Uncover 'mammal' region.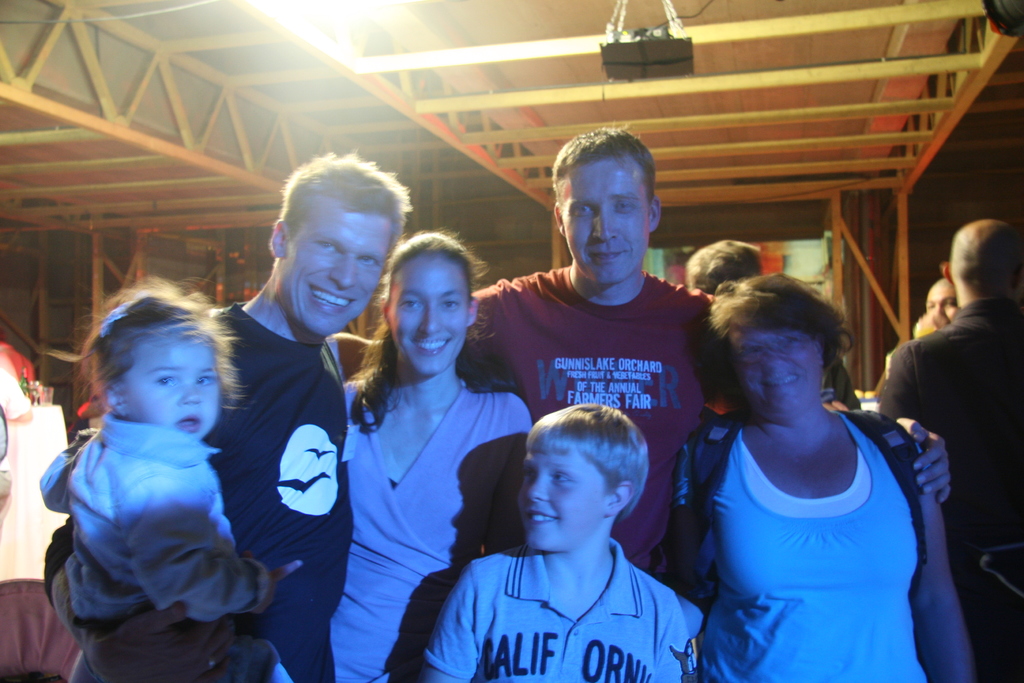
Uncovered: pyautogui.locateOnScreen(680, 237, 764, 291).
